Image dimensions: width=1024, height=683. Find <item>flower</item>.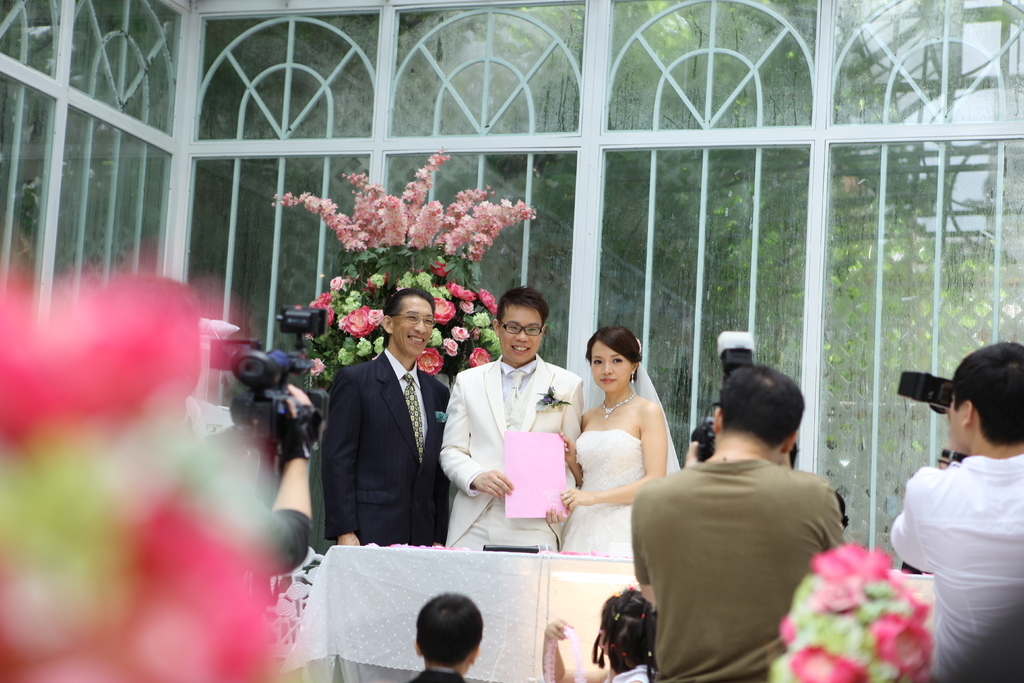
left=430, top=264, right=449, bottom=276.
